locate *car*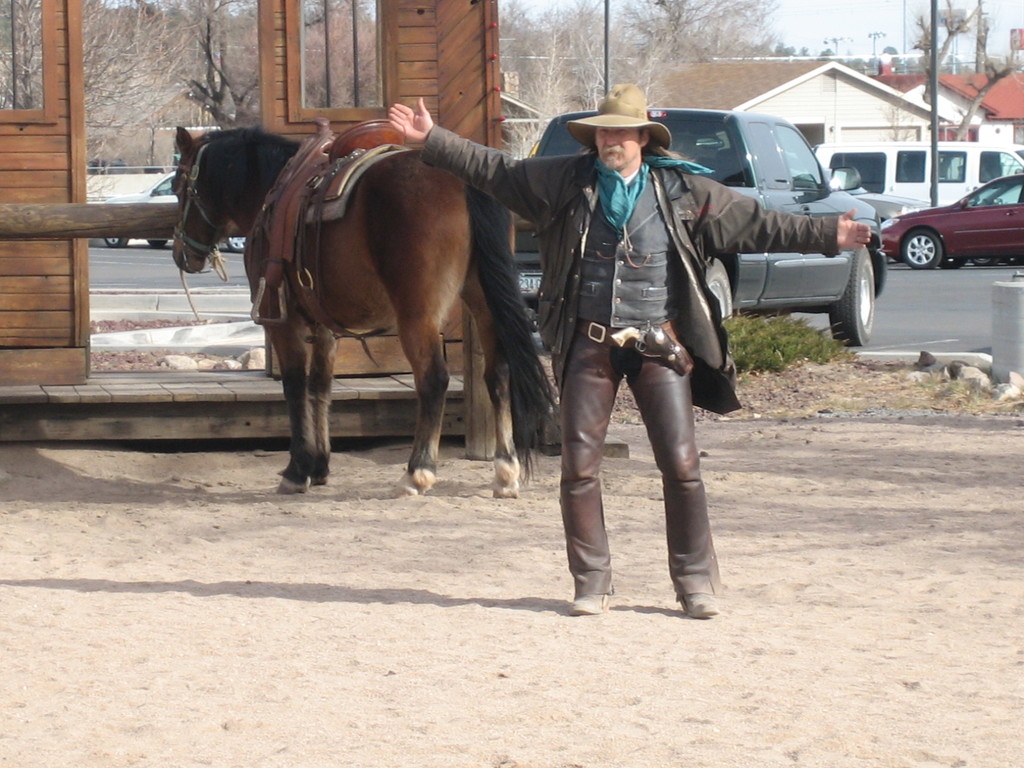
bbox(879, 154, 1021, 277)
